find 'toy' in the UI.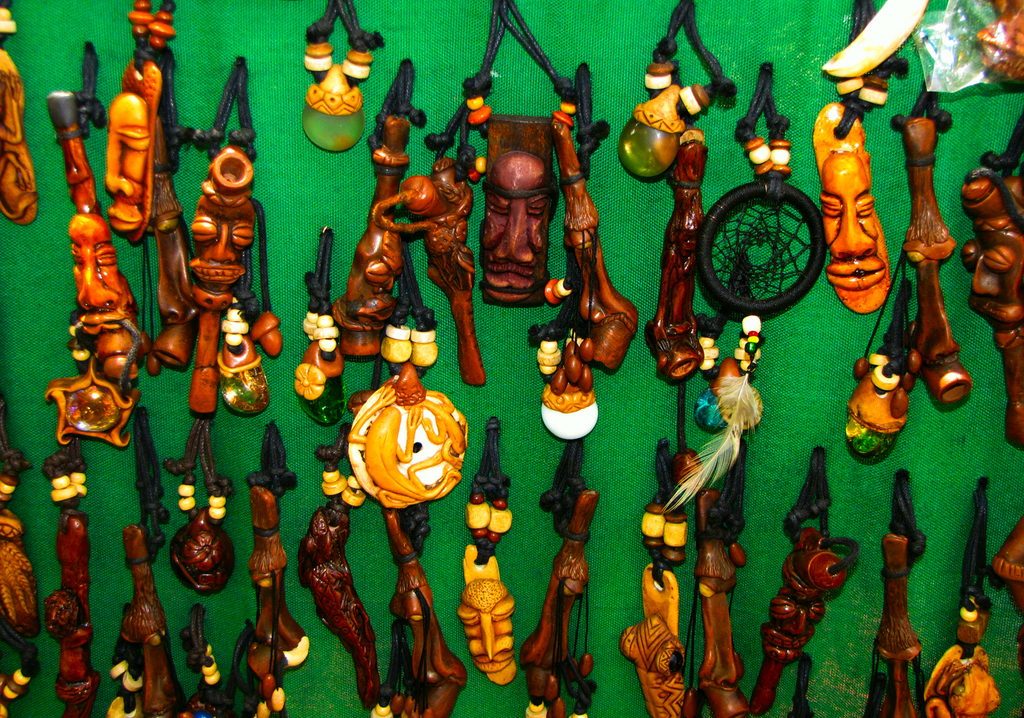
UI element at rect(167, 409, 238, 601).
